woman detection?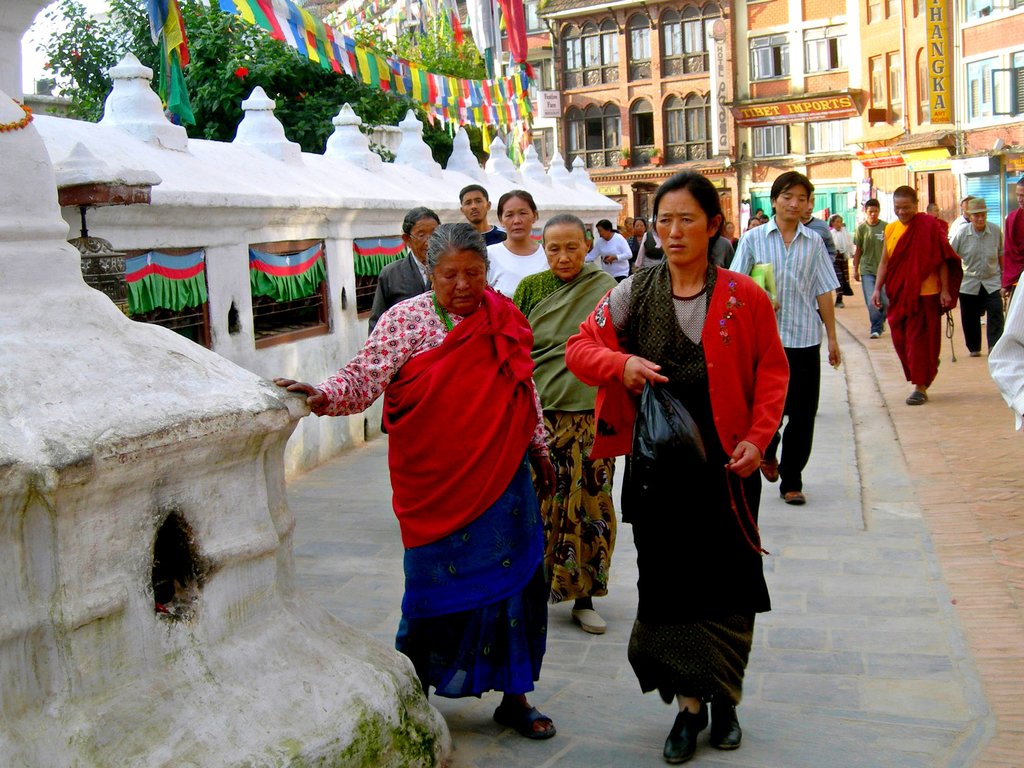
[x1=625, y1=217, x2=646, y2=274]
